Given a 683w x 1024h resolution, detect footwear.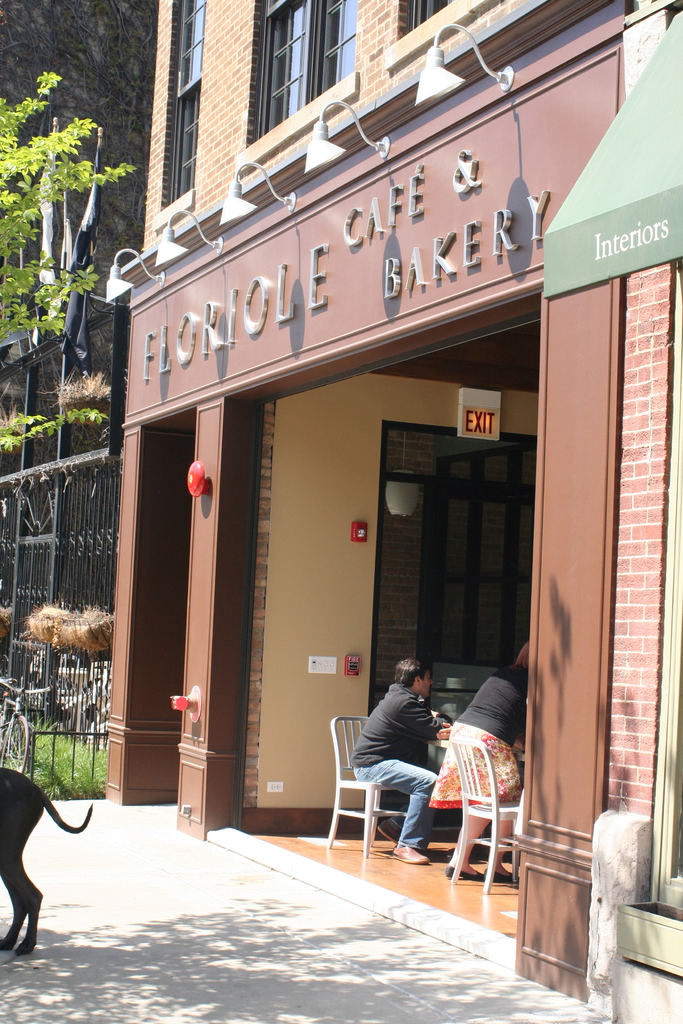
locate(377, 820, 399, 844).
